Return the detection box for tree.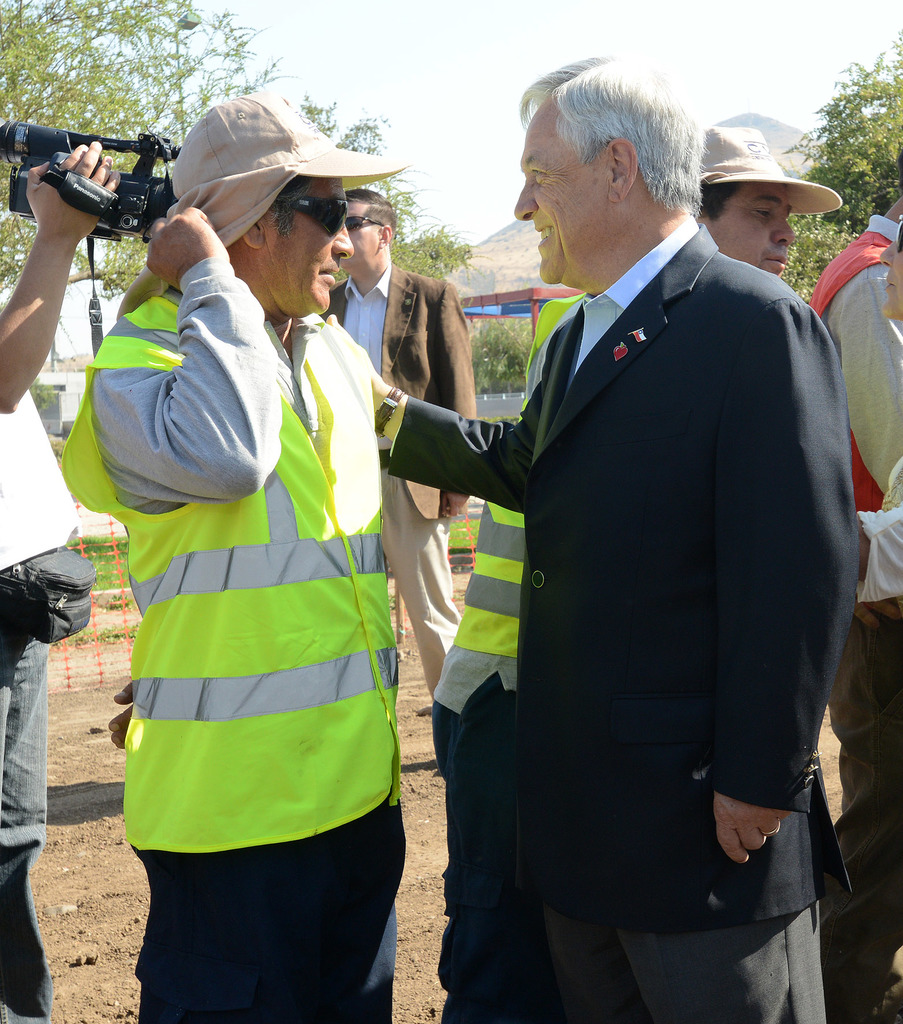
pyautogui.locateOnScreen(0, 3, 472, 290).
